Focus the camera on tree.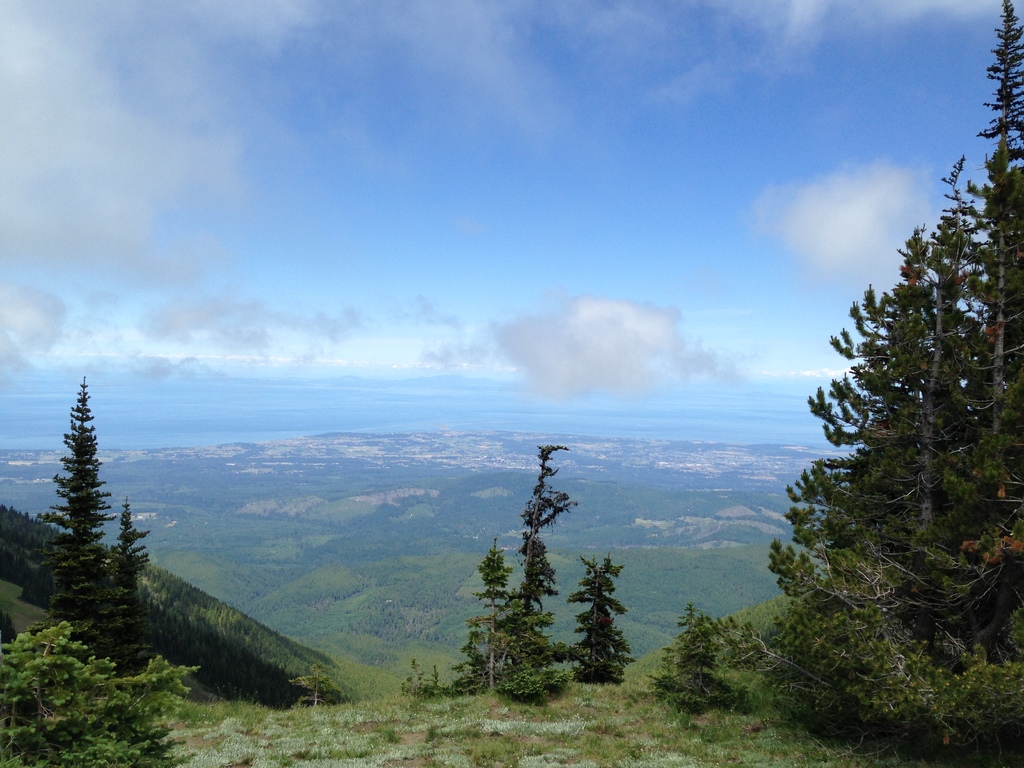
Focus region: bbox=[780, 139, 1008, 713].
